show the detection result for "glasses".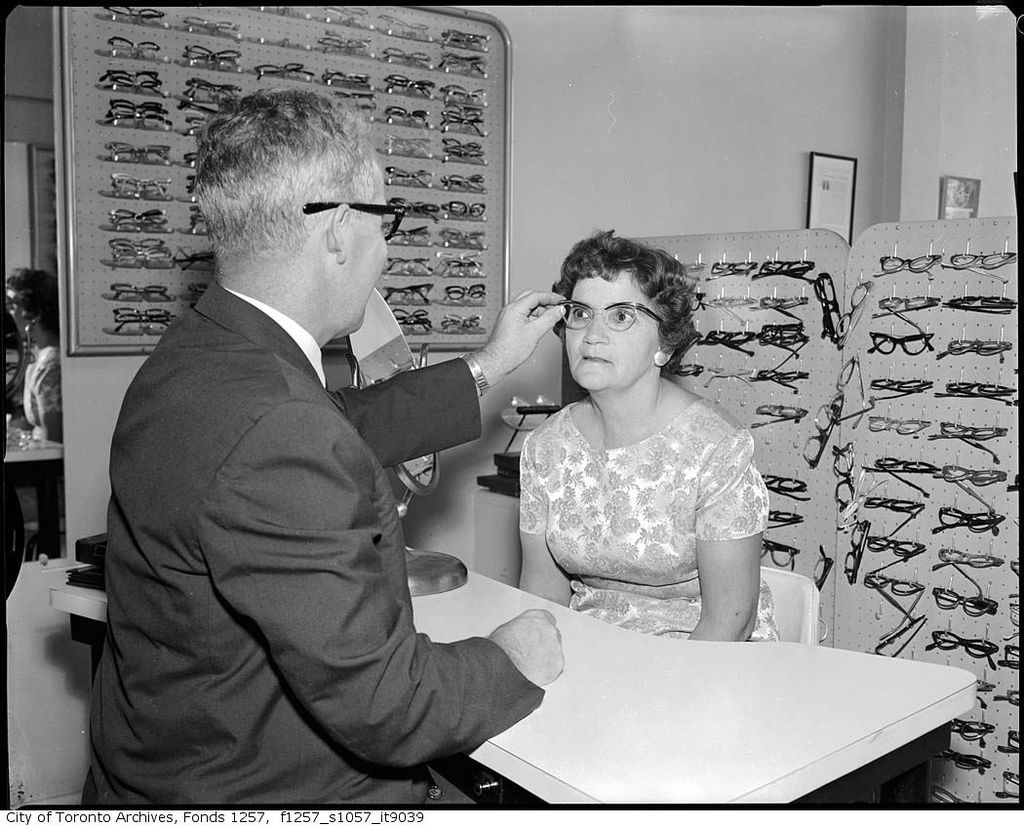
925:630:998:672.
